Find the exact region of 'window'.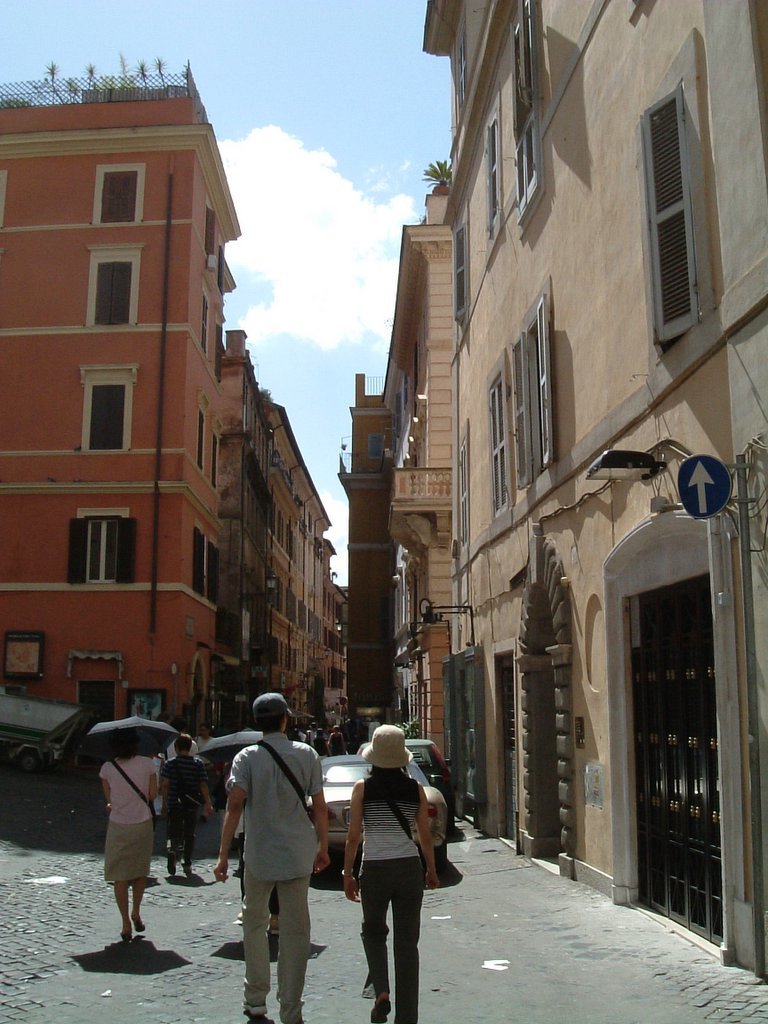
Exact region: bbox(444, 221, 467, 324).
